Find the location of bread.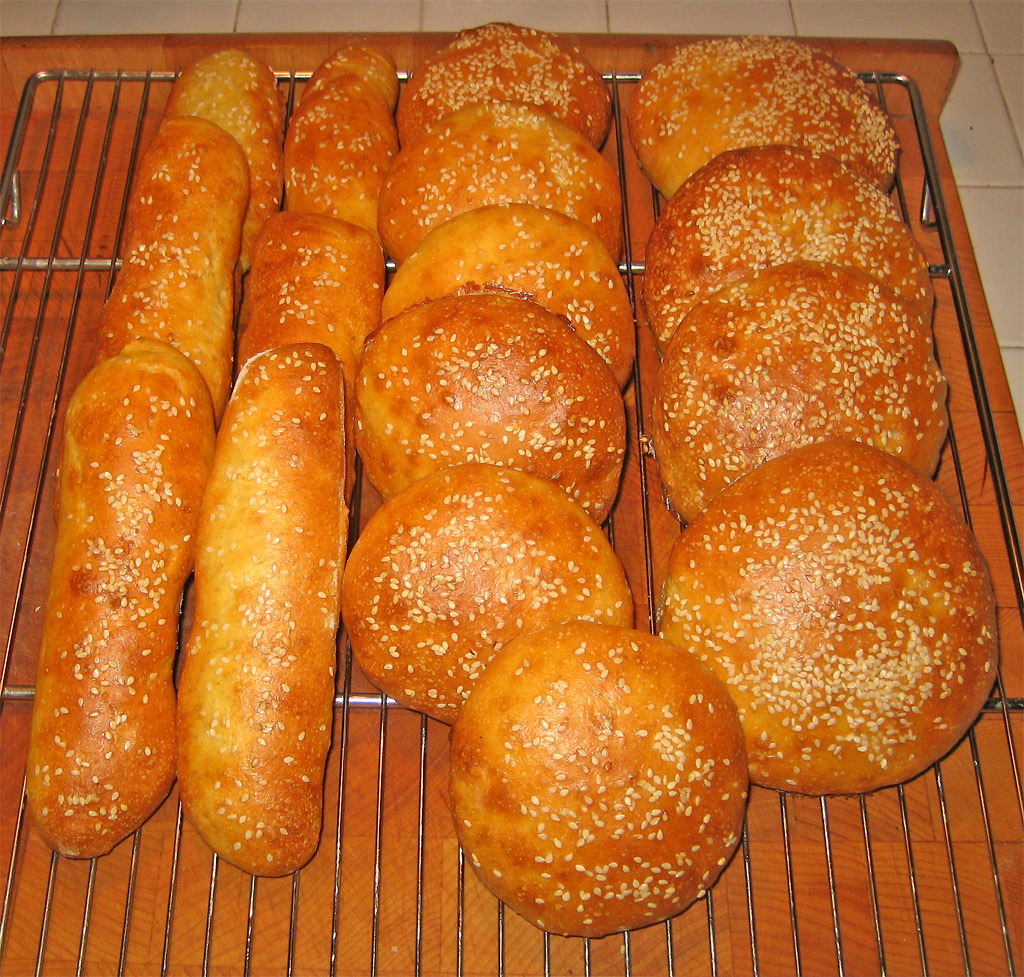
Location: detection(196, 339, 344, 880).
